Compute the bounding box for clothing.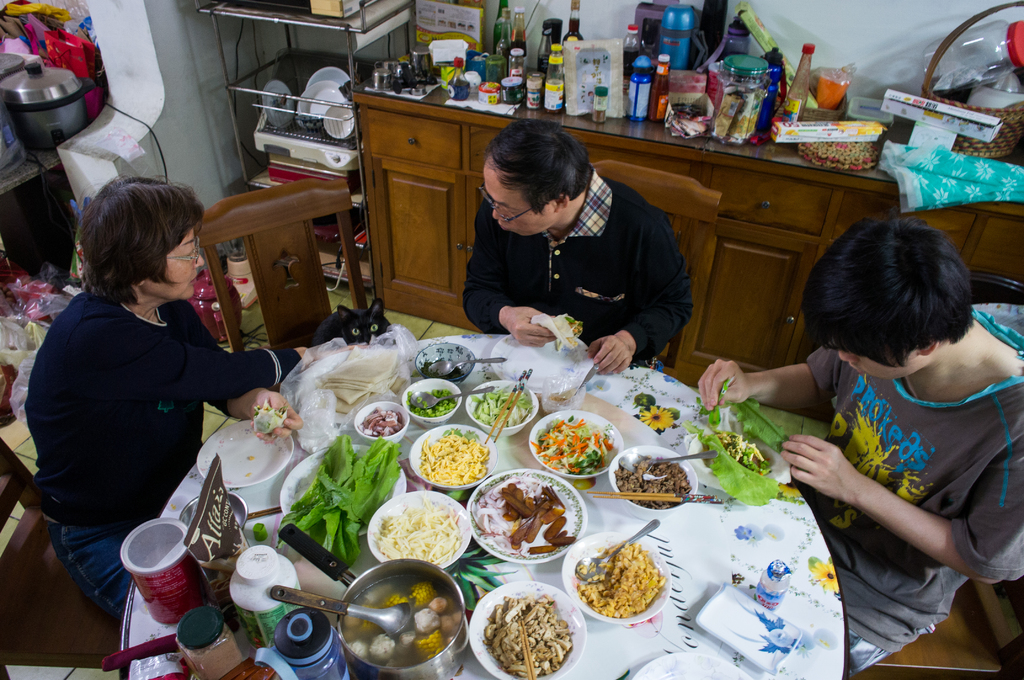
Rect(801, 323, 1023, 679).
